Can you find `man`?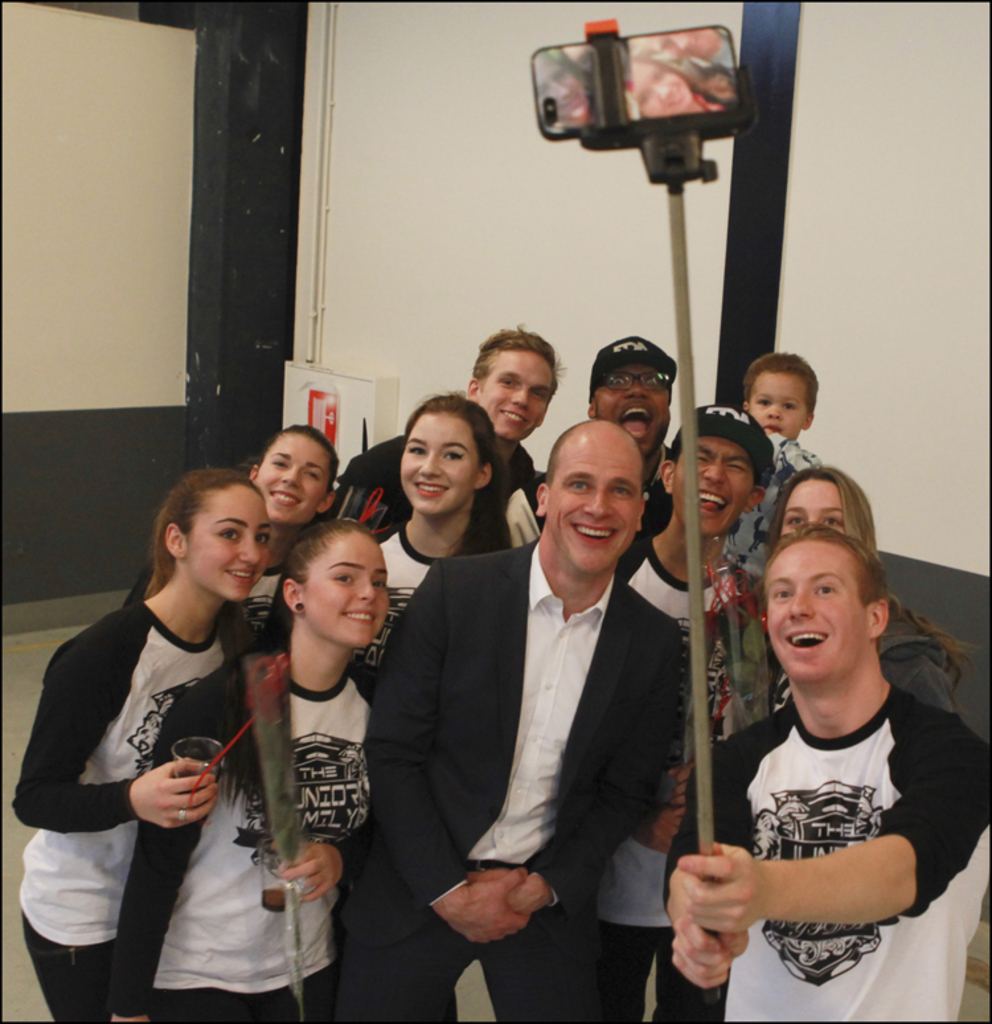
Yes, bounding box: detection(362, 397, 712, 996).
